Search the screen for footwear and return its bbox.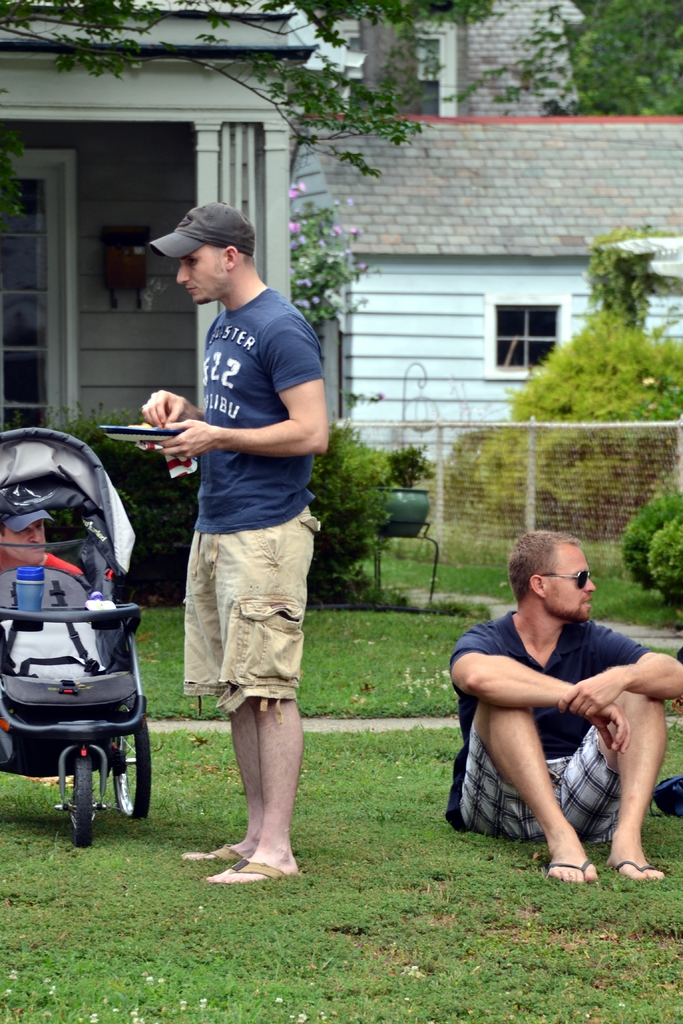
Found: box=[174, 841, 242, 869].
